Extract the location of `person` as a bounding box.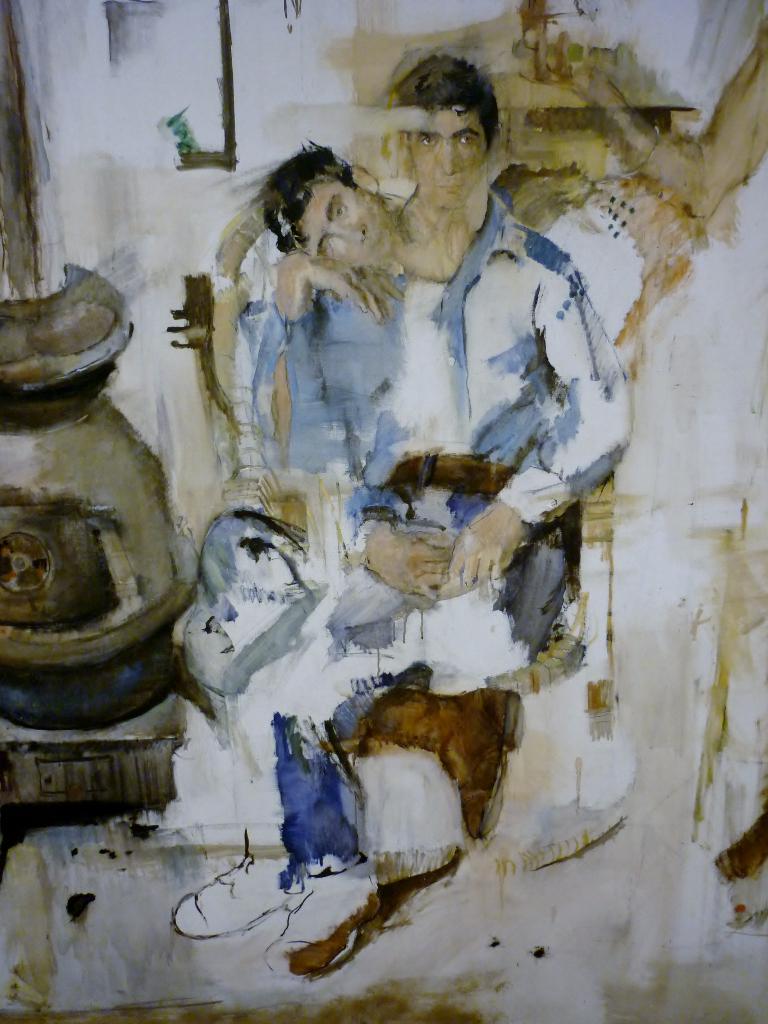
bbox=(148, 139, 610, 948).
